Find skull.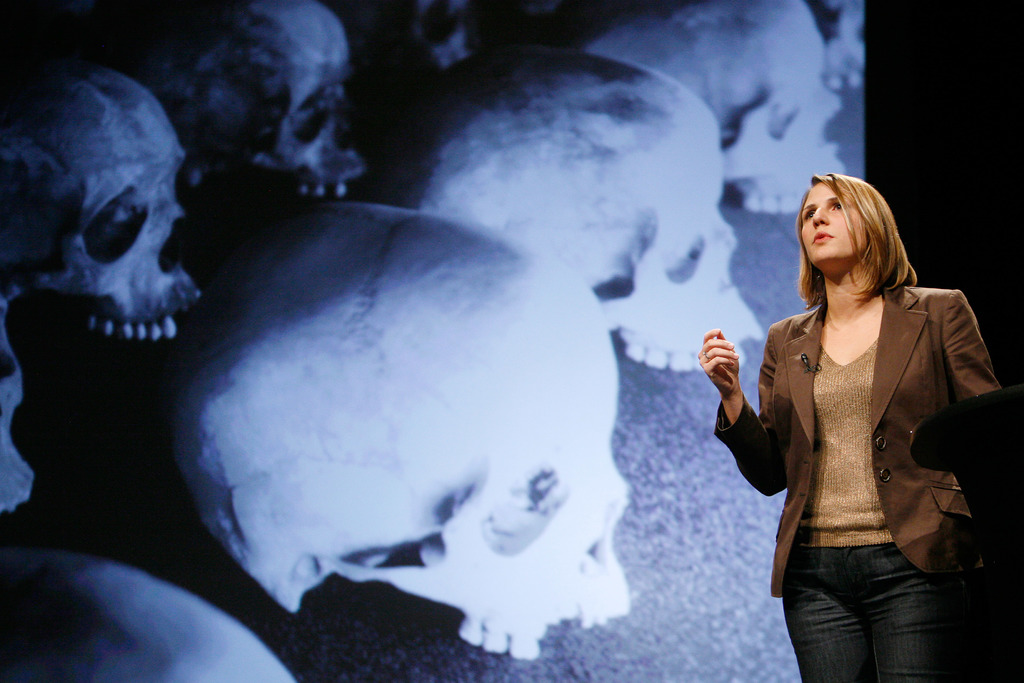
left=580, top=0, right=841, bottom=222.
